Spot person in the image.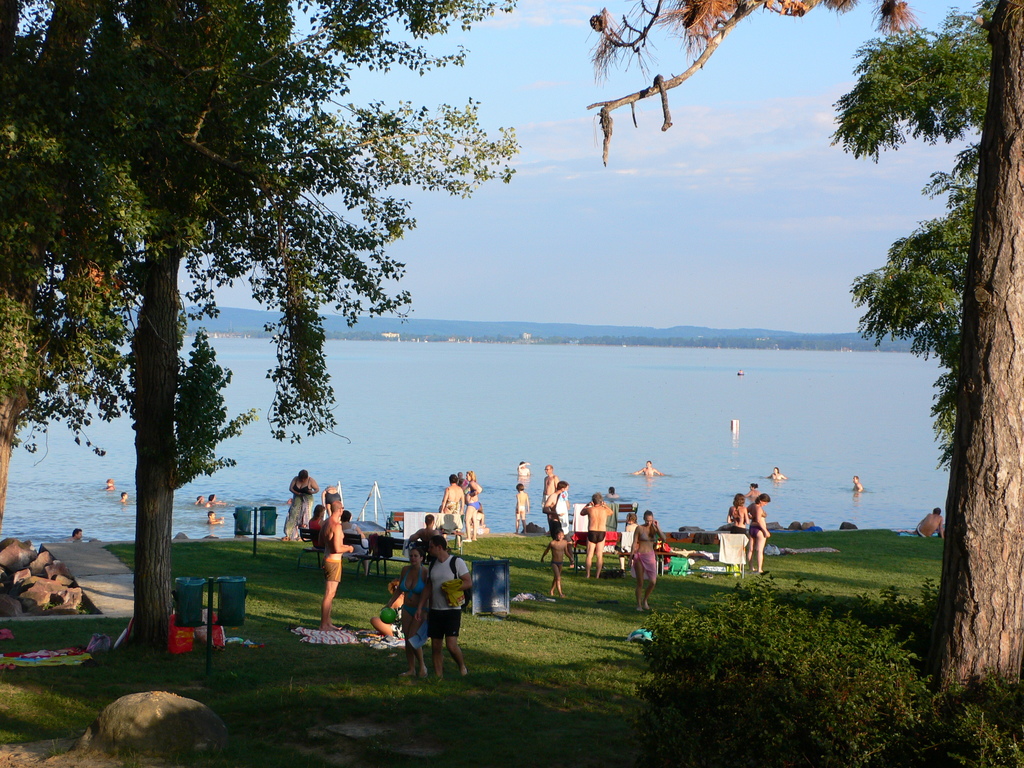
person found at 537 459 561 525.
